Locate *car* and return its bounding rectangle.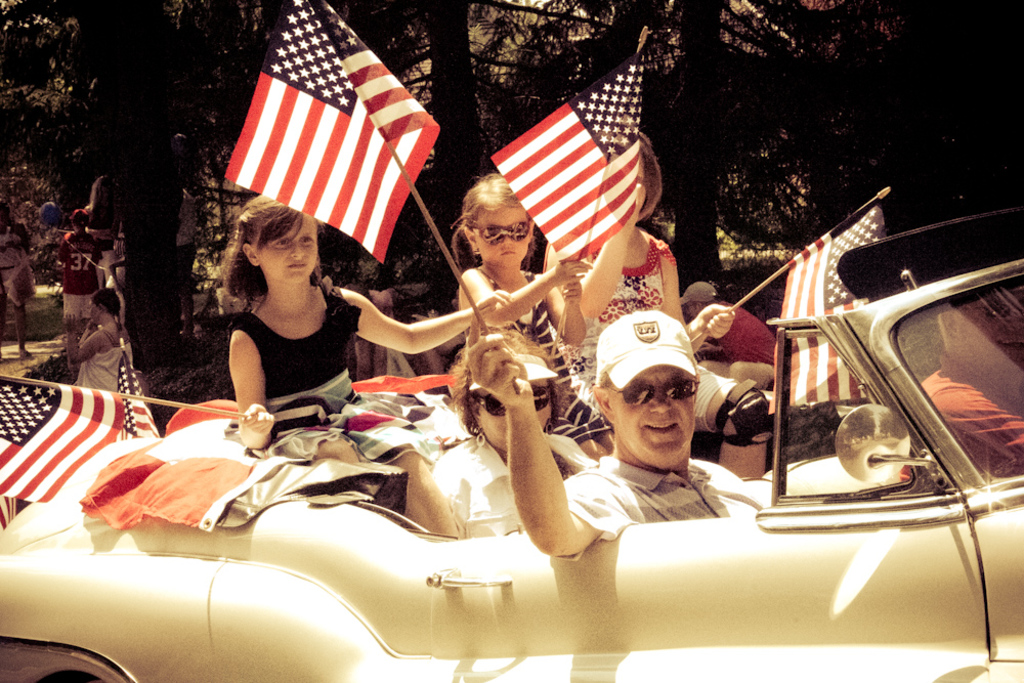
(left=0, top=202, right=1023, bottom=682).
